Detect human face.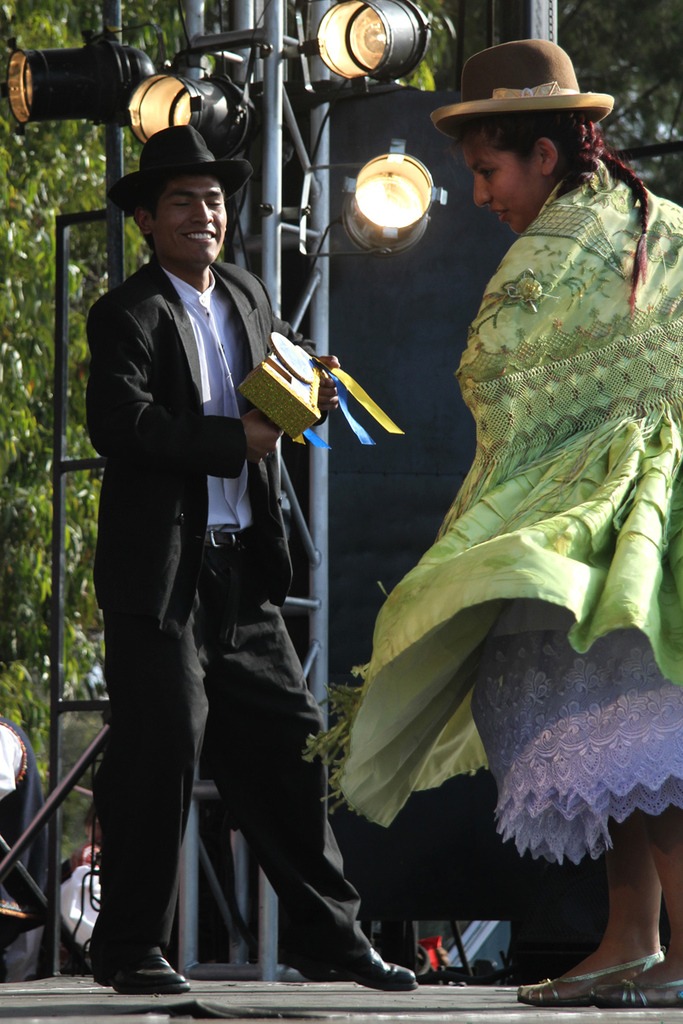
Detected at x1=466 y1=139 x2=547 y2=233.
